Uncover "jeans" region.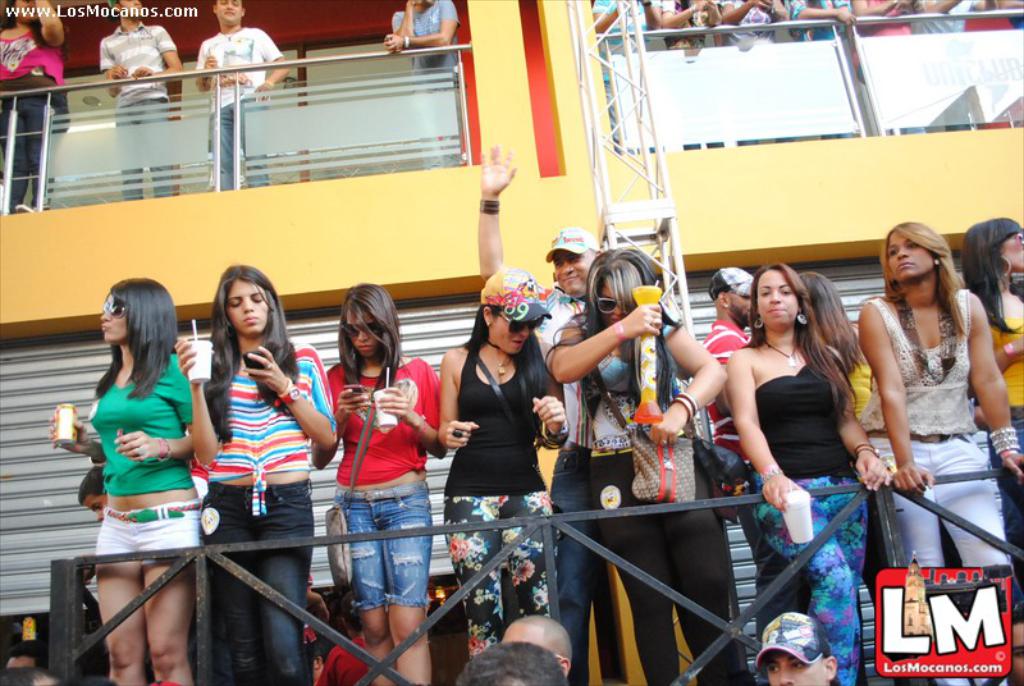
Uncovered: [328, 517, 430, 639].
